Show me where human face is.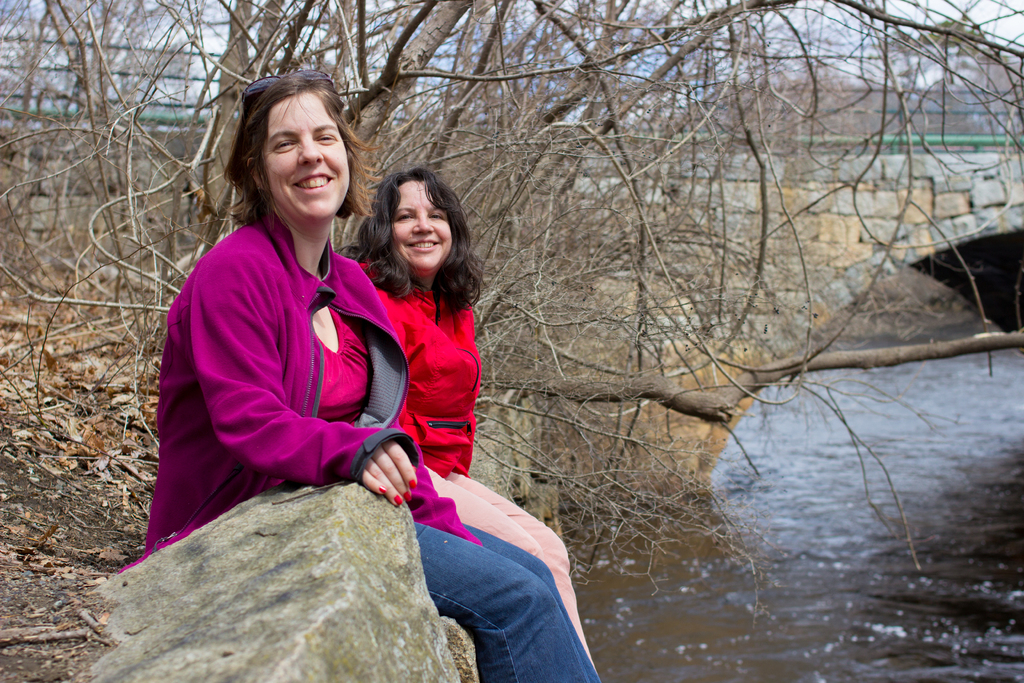
human face is at <bbox>257, 92, 349, 226</bbox>.
